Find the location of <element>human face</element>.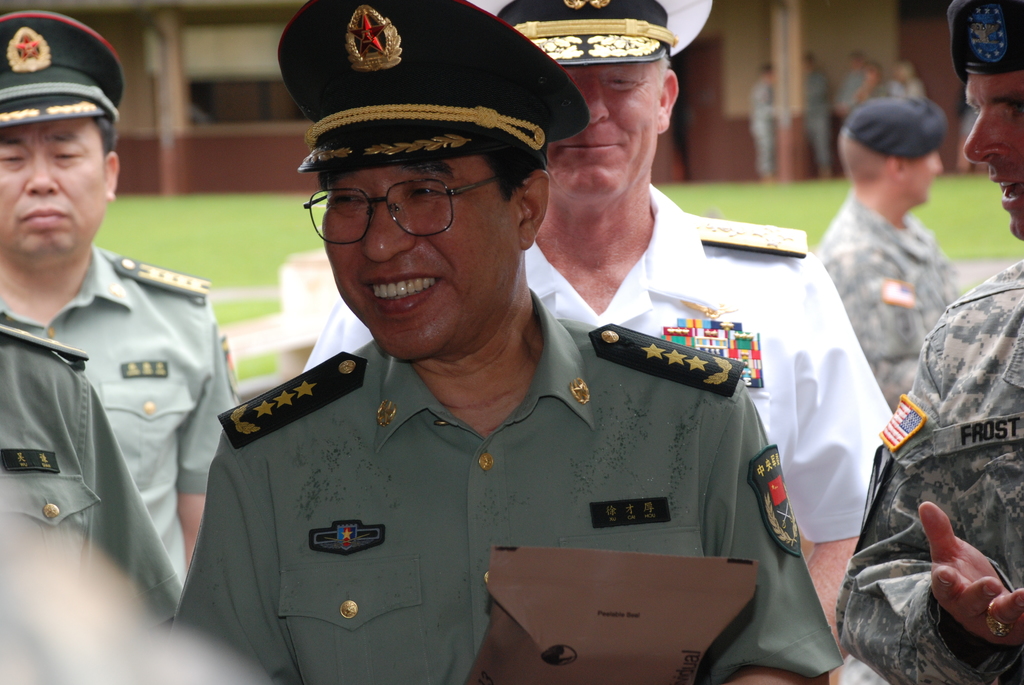
Location: box=[0, 118, 109, 261].
